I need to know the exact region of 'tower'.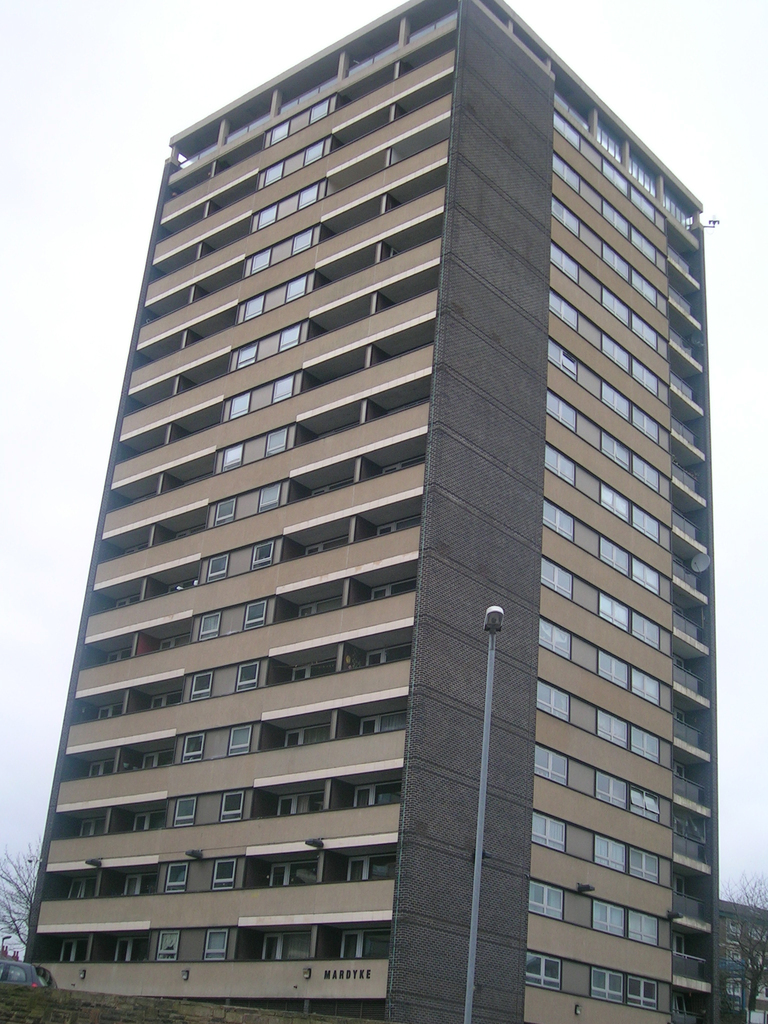
Region: 10/0/684/1023.
